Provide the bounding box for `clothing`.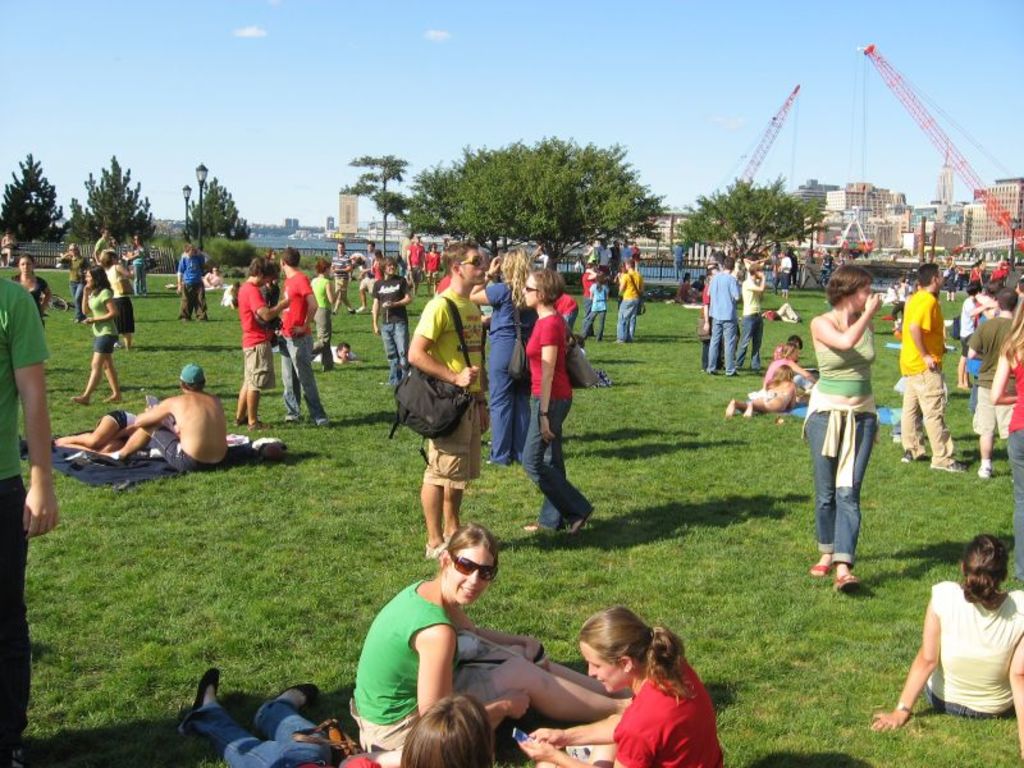
<box>369,274,413,396</box>.
